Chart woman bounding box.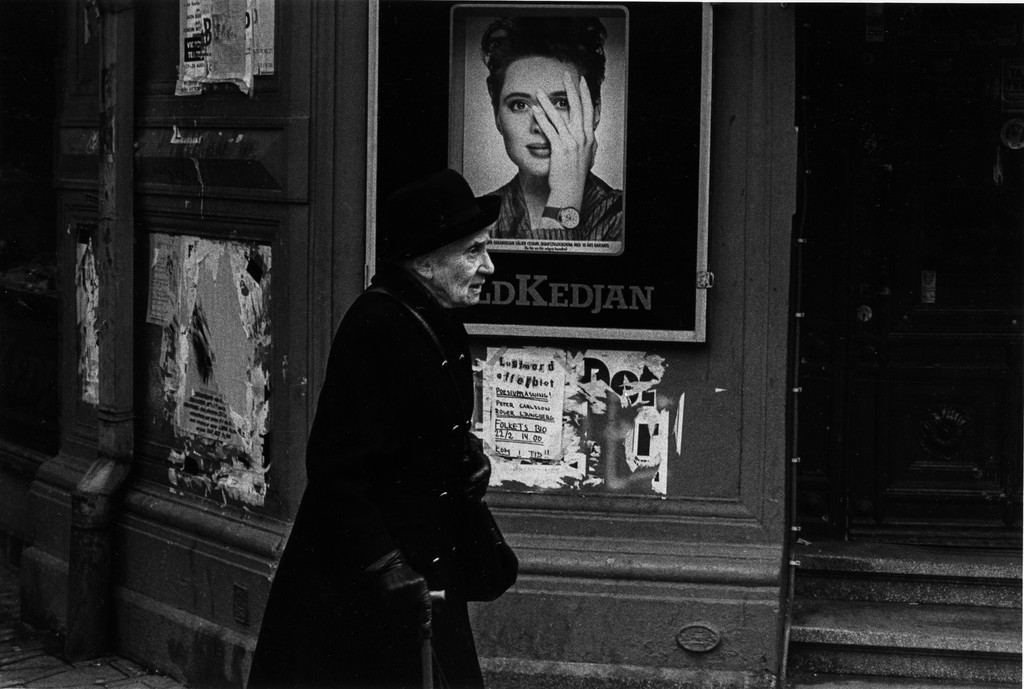
Charted: pyautogui.locateOnScreen(470, 4, 629, 242).
